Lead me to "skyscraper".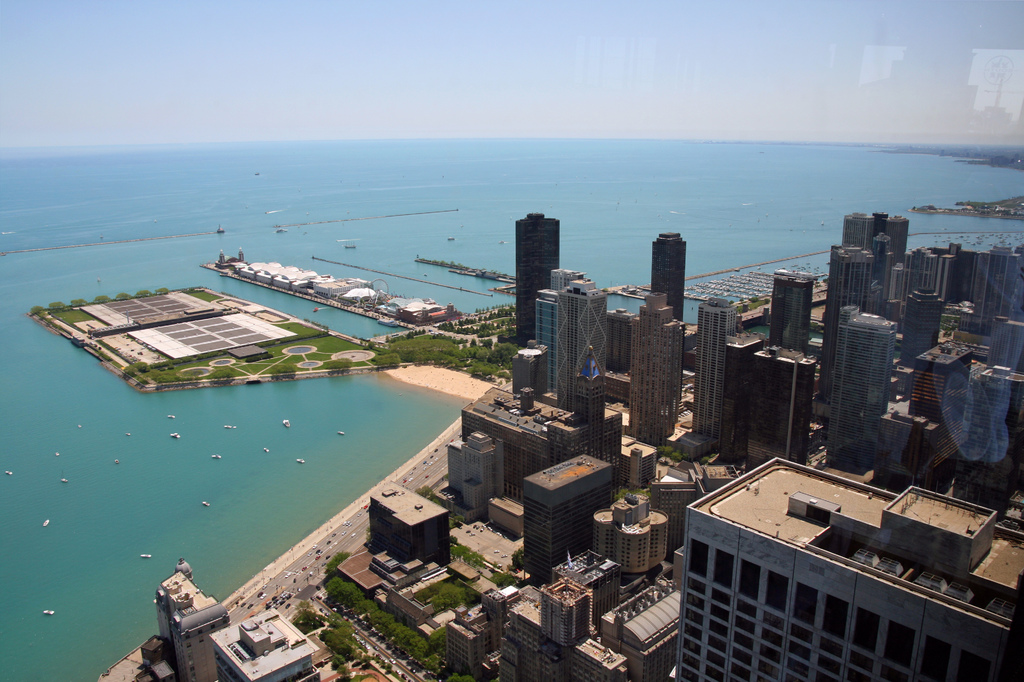
Lead to [515,213,559,346].
